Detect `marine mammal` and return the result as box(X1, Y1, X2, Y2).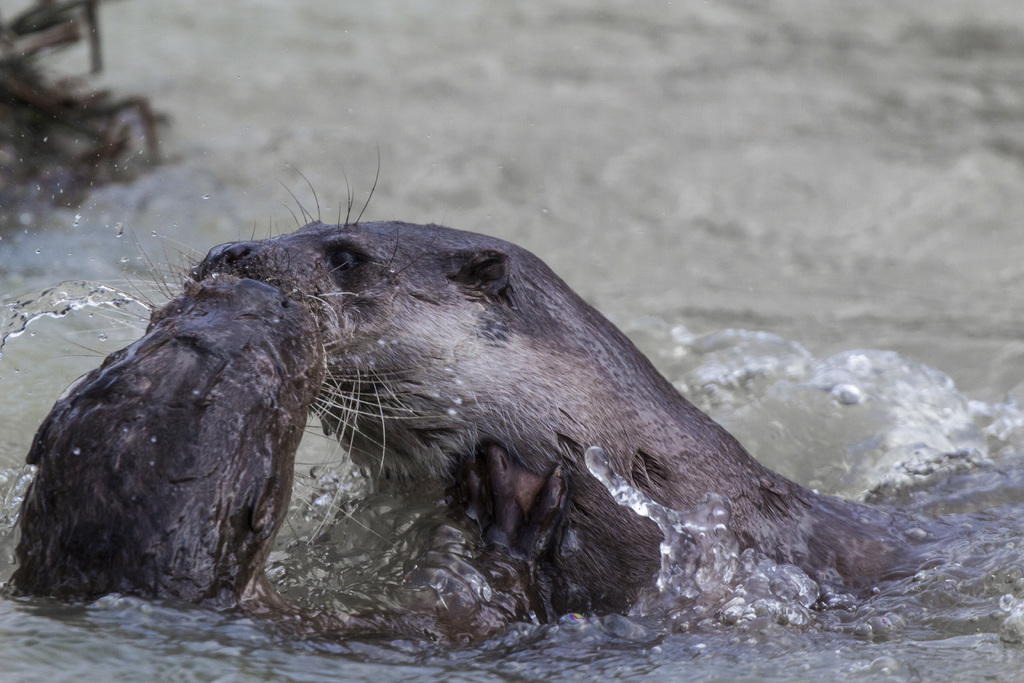
box(3, 227, 348, 610).
